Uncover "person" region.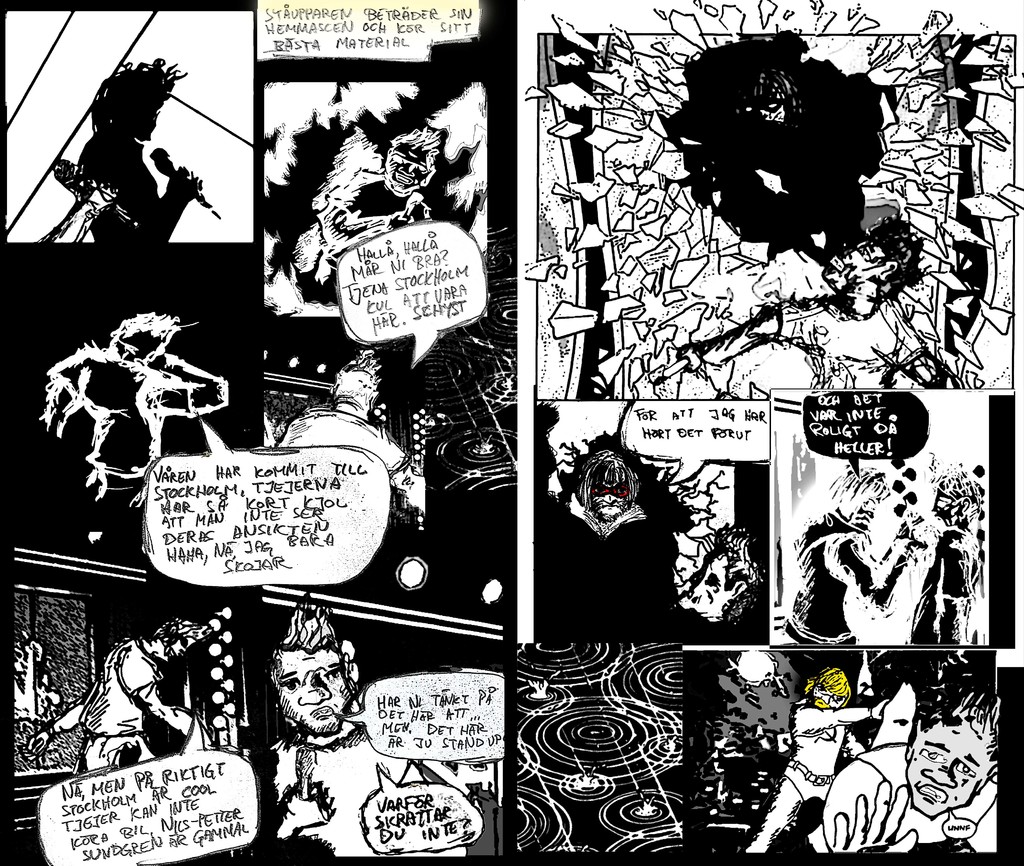
Uncovered: region(315, 115, 444, 311).
